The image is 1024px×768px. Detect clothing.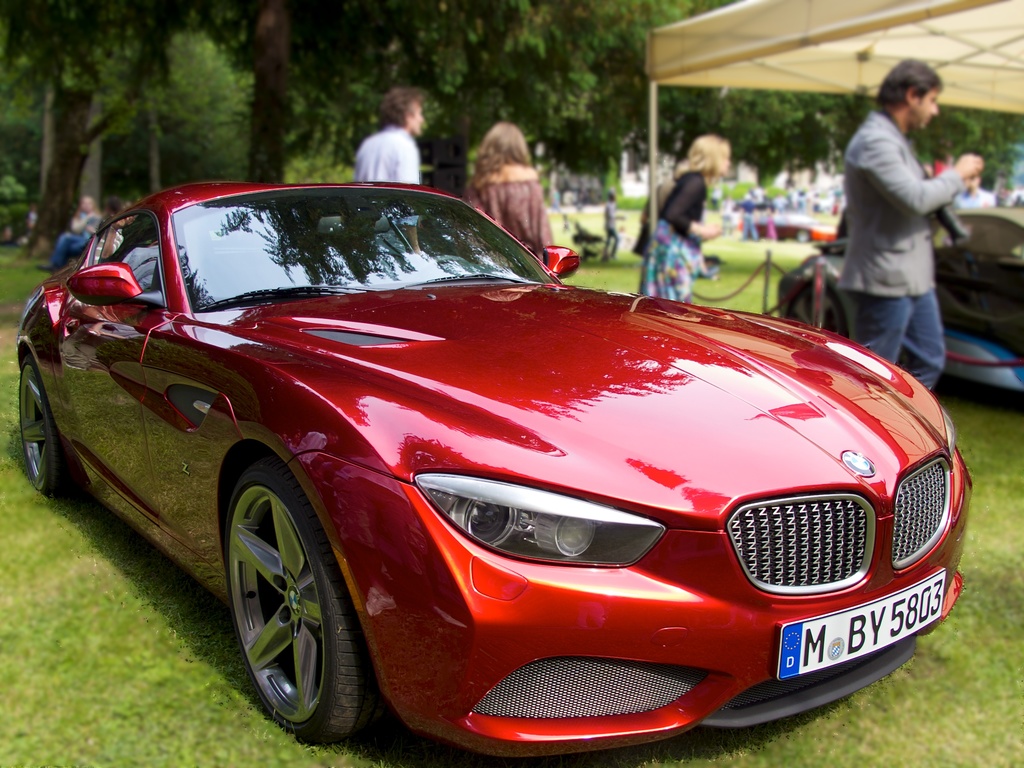
Detection: detection(733, 198, 771, 243).
